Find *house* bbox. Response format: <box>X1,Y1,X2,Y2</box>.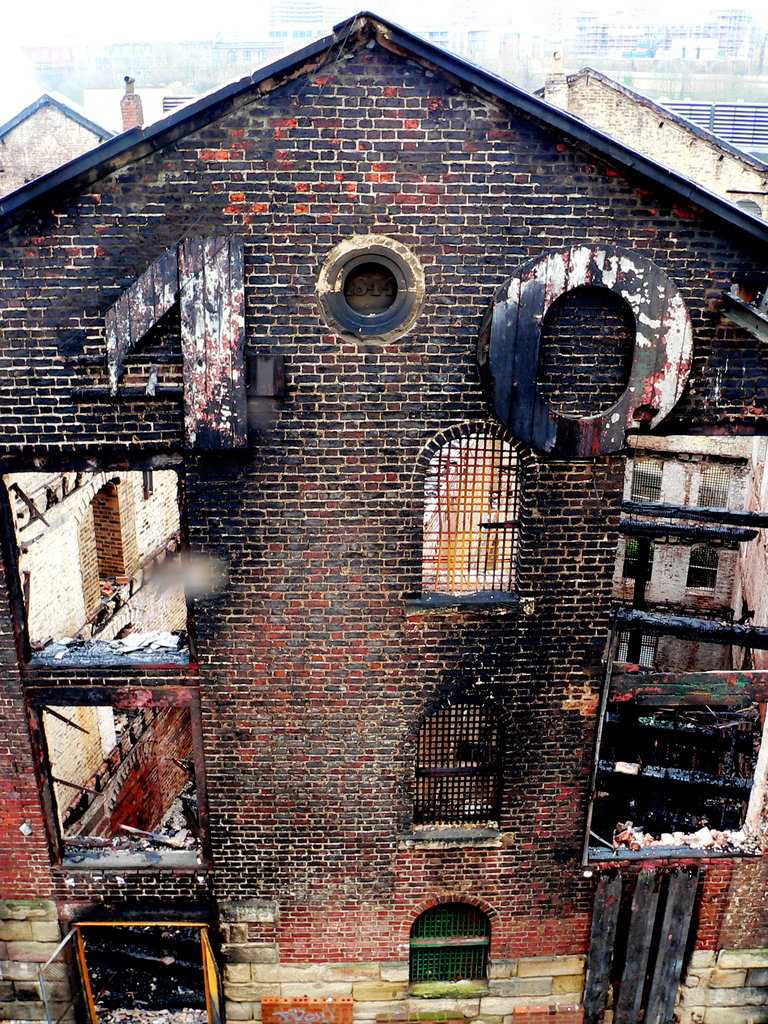
<box>0,1,767,1023</box>.
